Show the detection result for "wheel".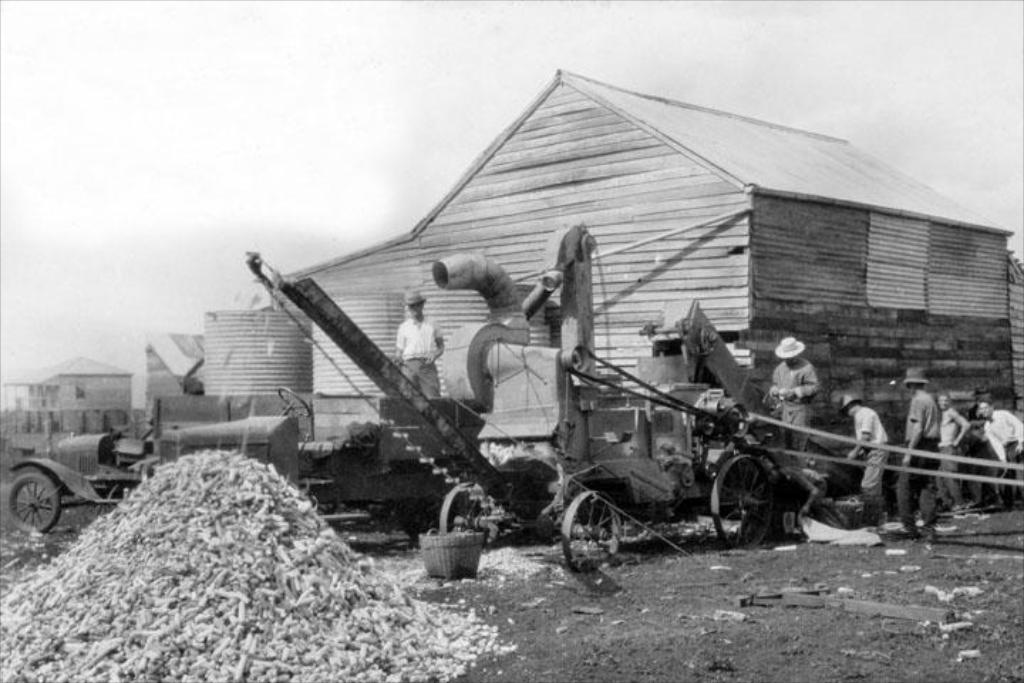
l=438, t=480, r=501, b=552.
